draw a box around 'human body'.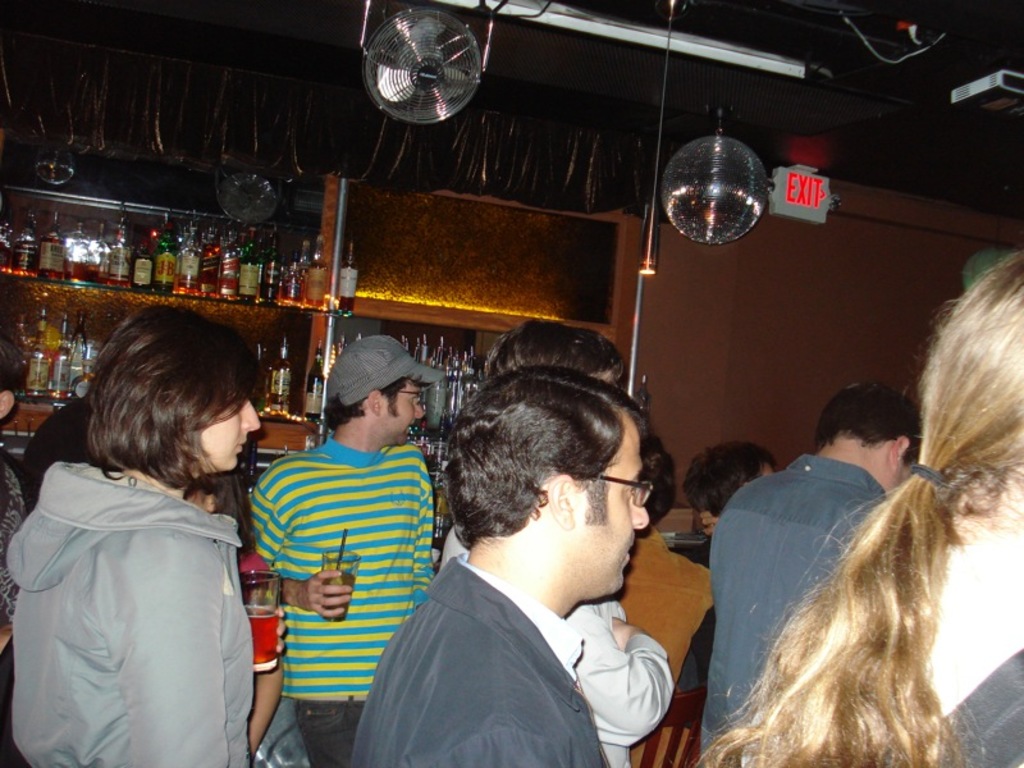
crop(349, 553, 611, 767).
